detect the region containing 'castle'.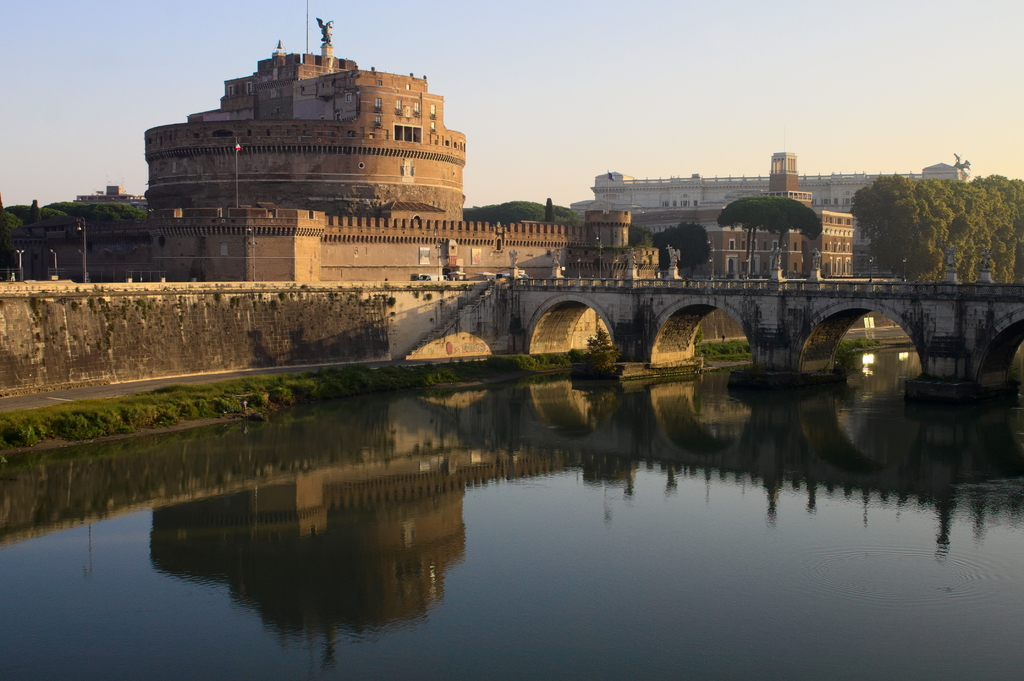
l=696, t=141, r=860, b=283.
